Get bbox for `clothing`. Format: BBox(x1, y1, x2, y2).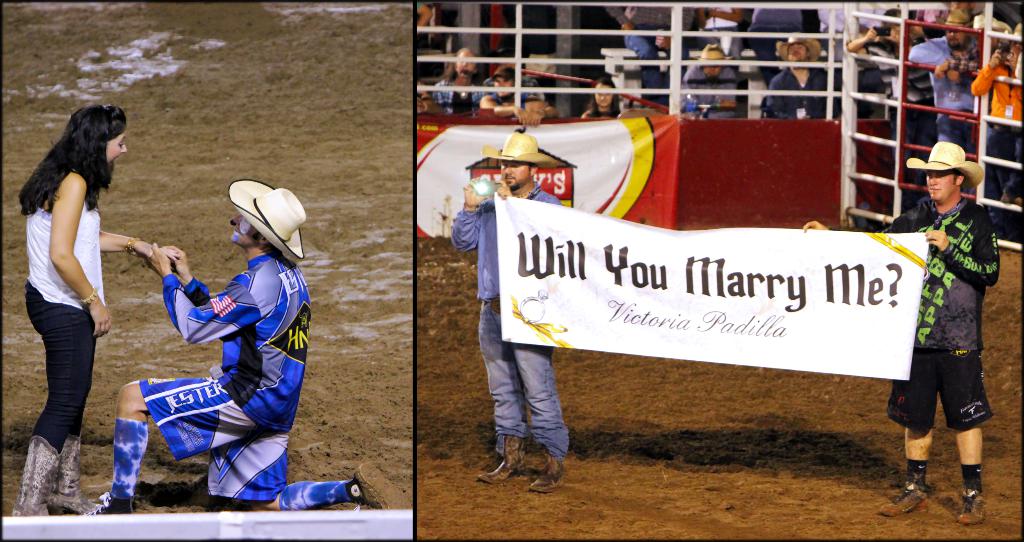
BBox(849, 198, 1001, 436).
